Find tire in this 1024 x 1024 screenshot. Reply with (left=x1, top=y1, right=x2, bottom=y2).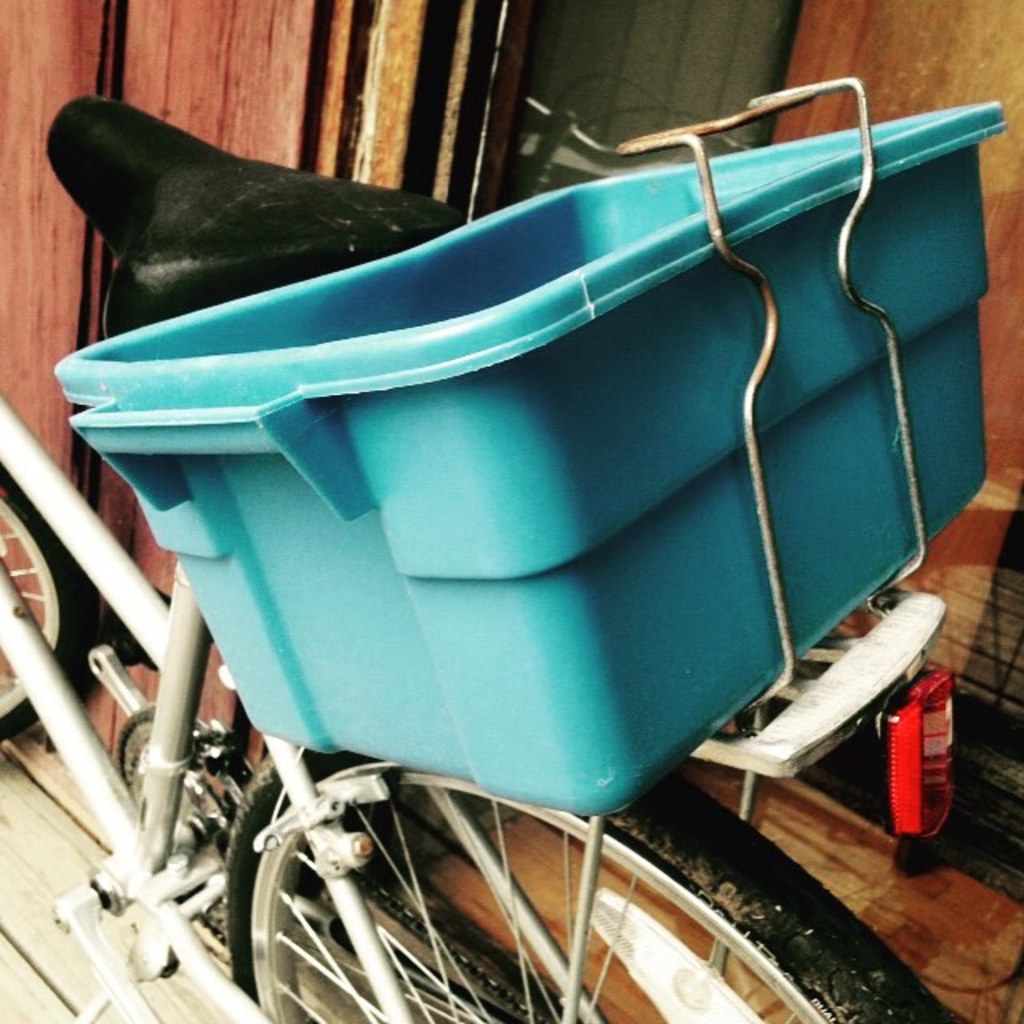
(left=93, top=749, right=952, bottom=1023).
